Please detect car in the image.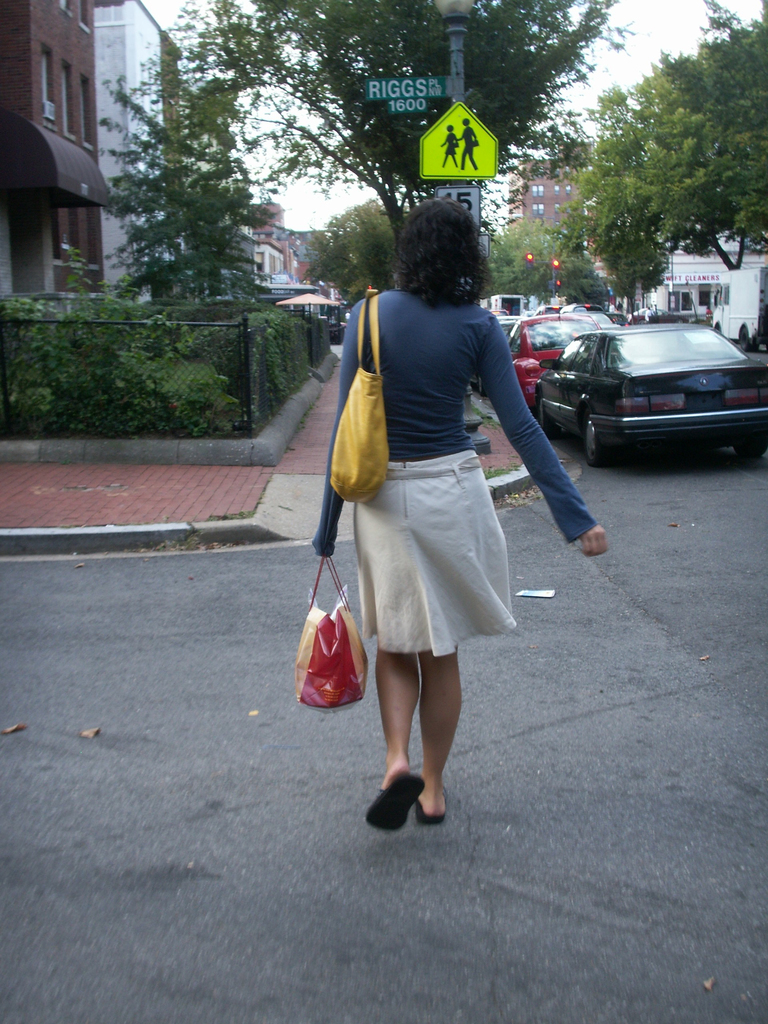
locate(545, 299, 759, 457).
